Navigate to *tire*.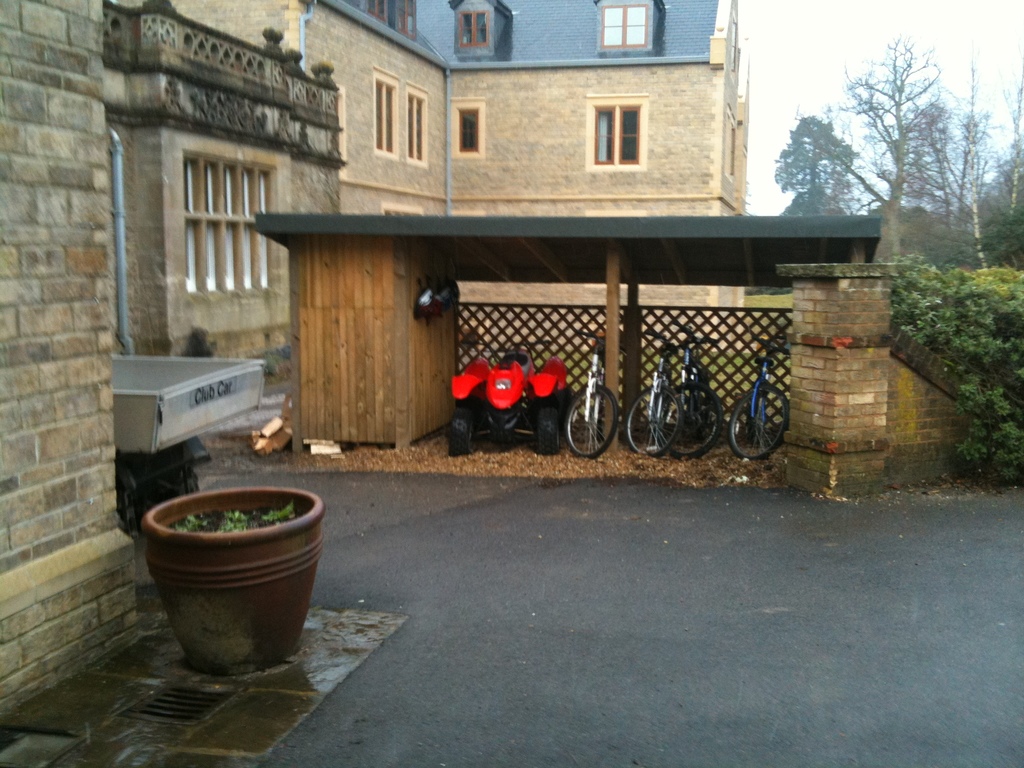
Navigation target: detection(661, 377, 721, 460).
